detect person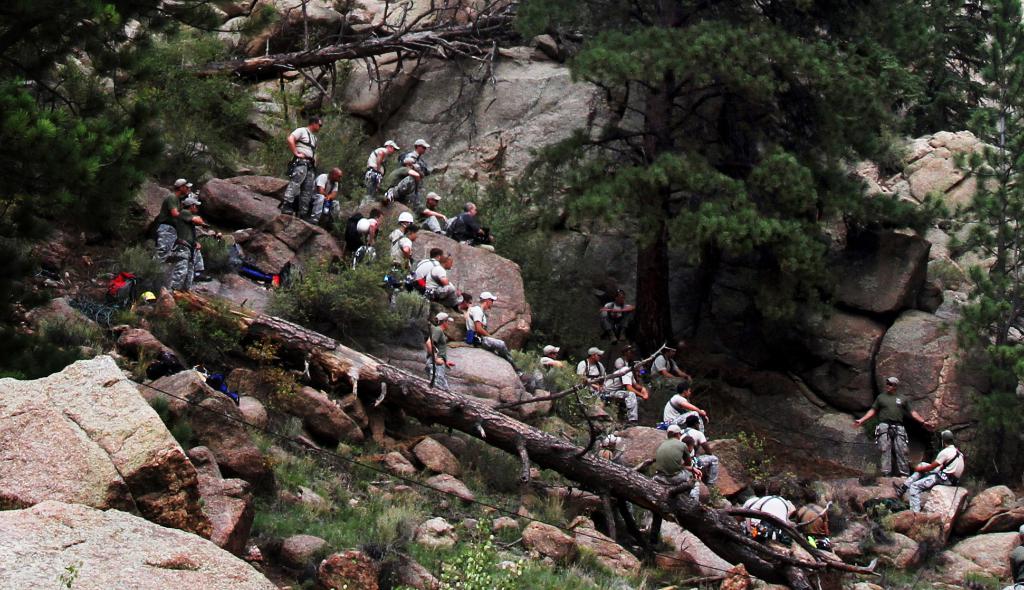
<region>309, 167, 342, 226</region>
